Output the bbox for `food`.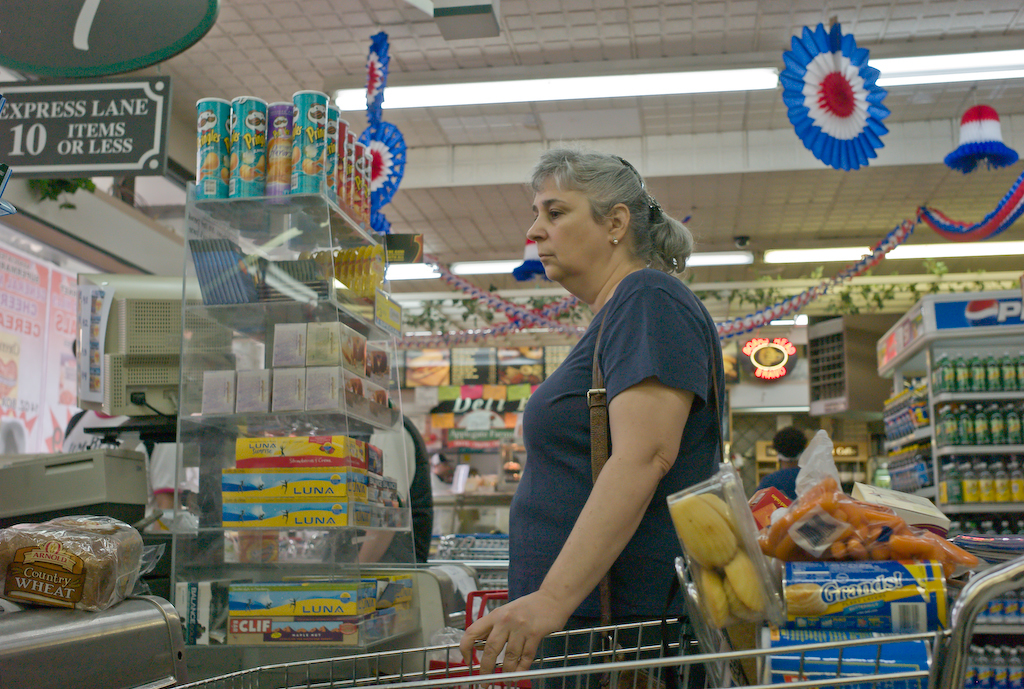
pyautogui.locateOnScreen(756, 476, 978, 569).
